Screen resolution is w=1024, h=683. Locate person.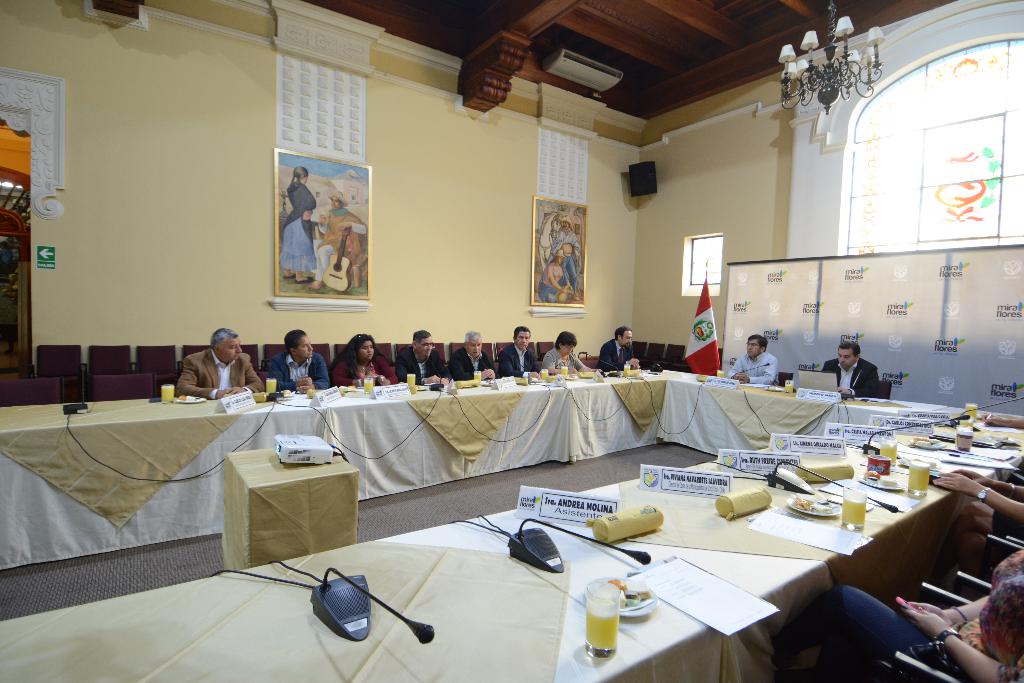
545:213:582:268.
